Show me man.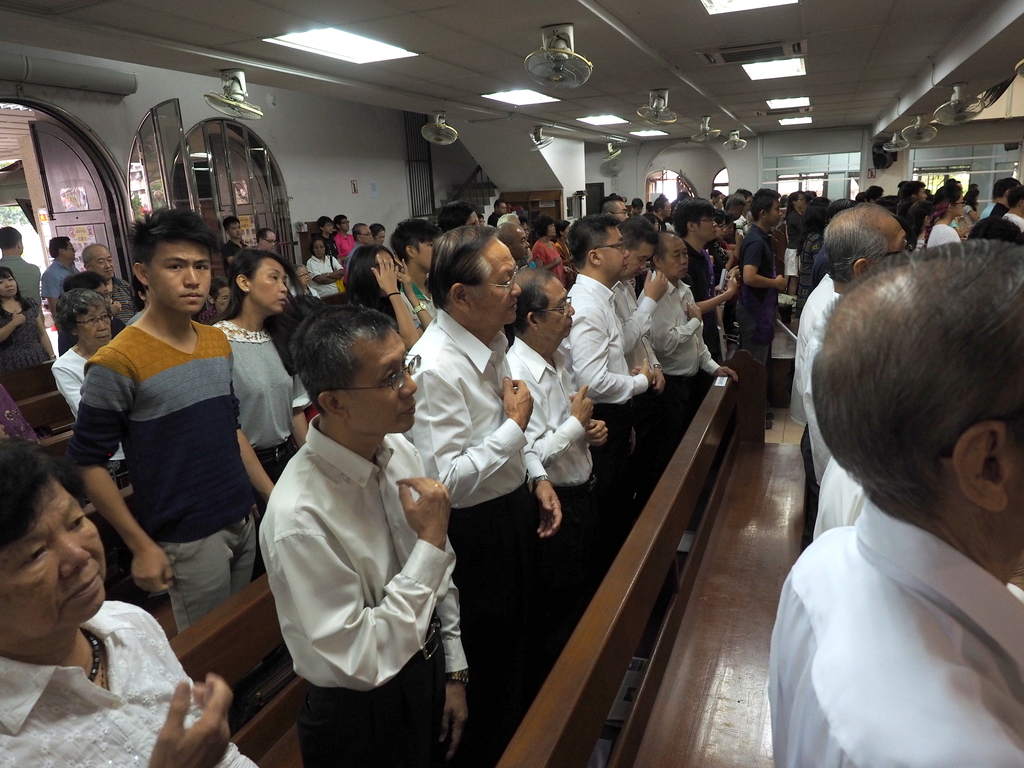
man is here: select_region(223, 209, 248, 266).
